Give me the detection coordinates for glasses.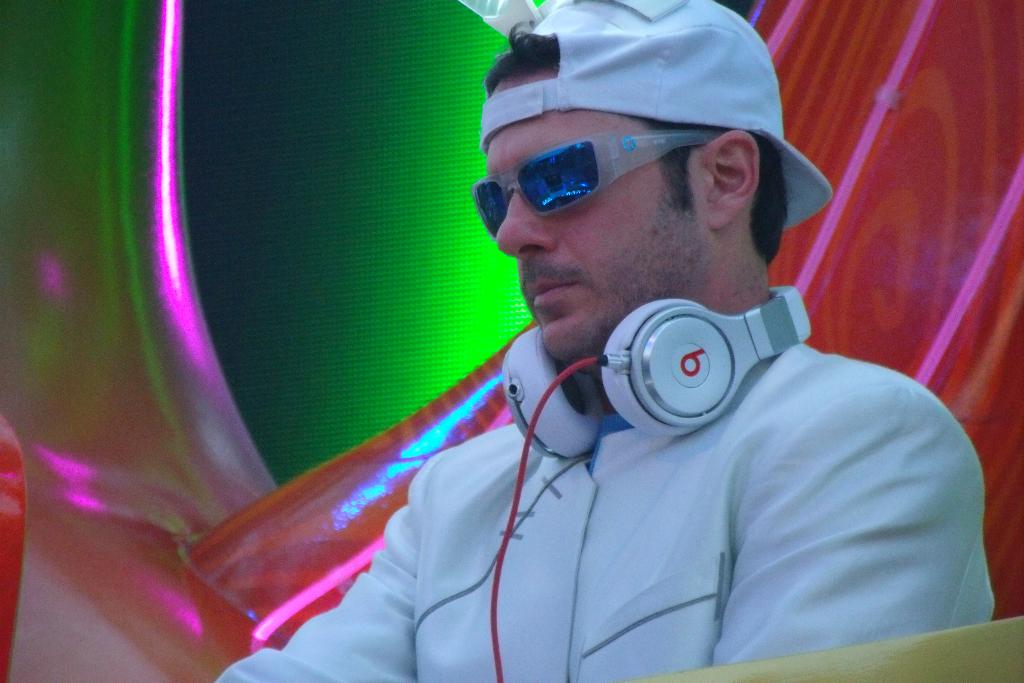
(472, 97, 799, 239).
